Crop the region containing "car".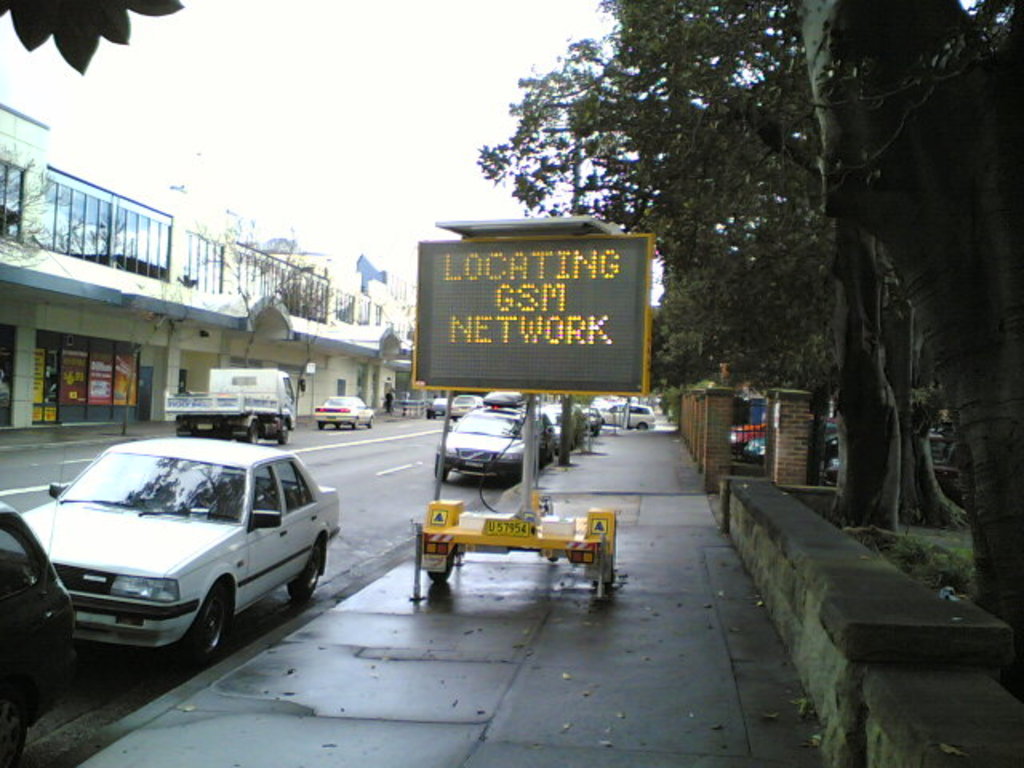
Crop region: locate(315, 390, 378, 432).
